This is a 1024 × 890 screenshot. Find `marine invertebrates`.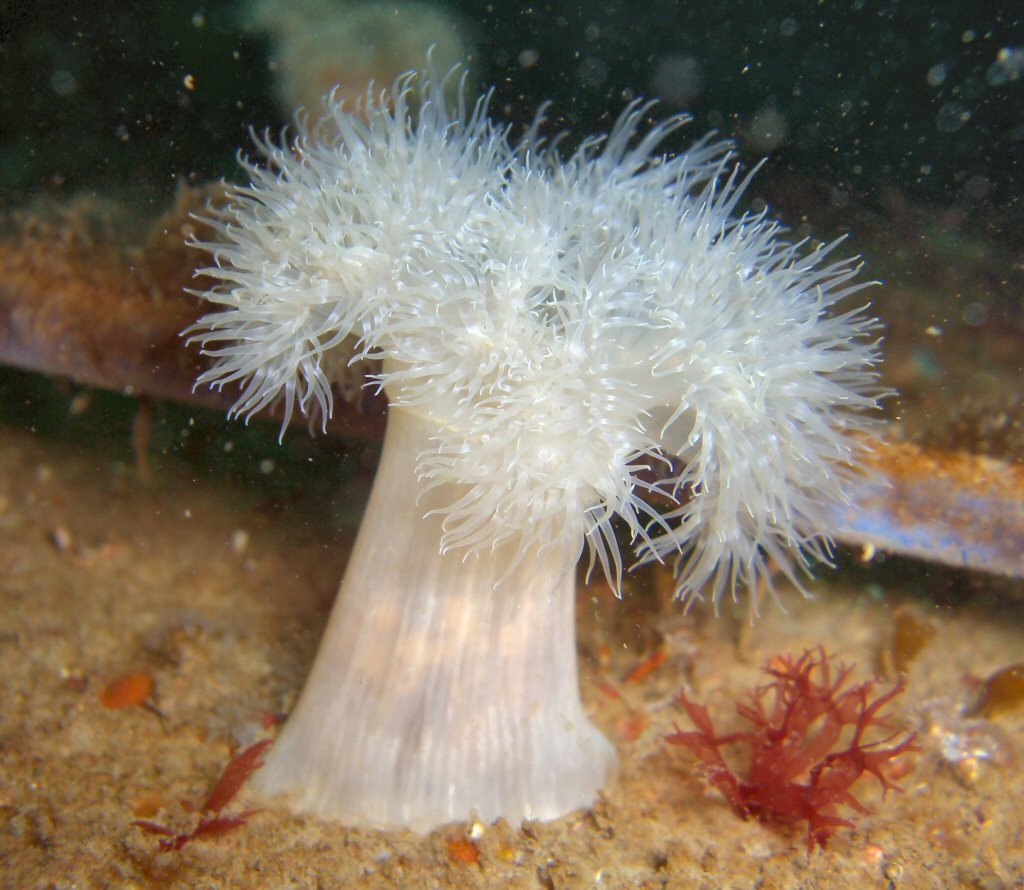
Bounding box: Rect(671, 633, 969, 872).
